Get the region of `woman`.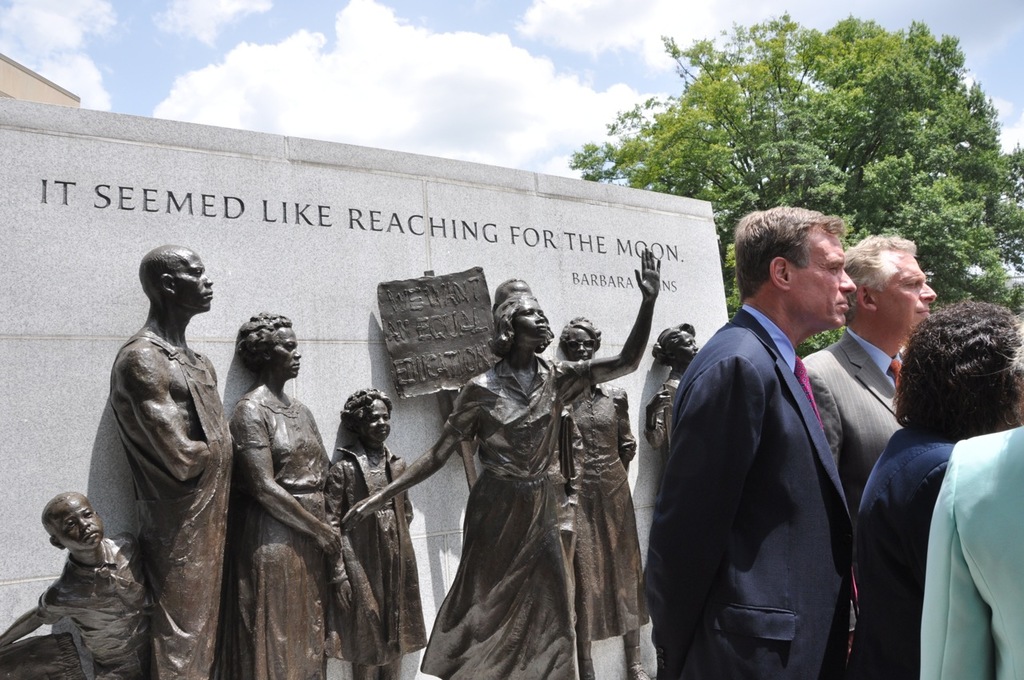
locate(558, 307, 661, 679).
